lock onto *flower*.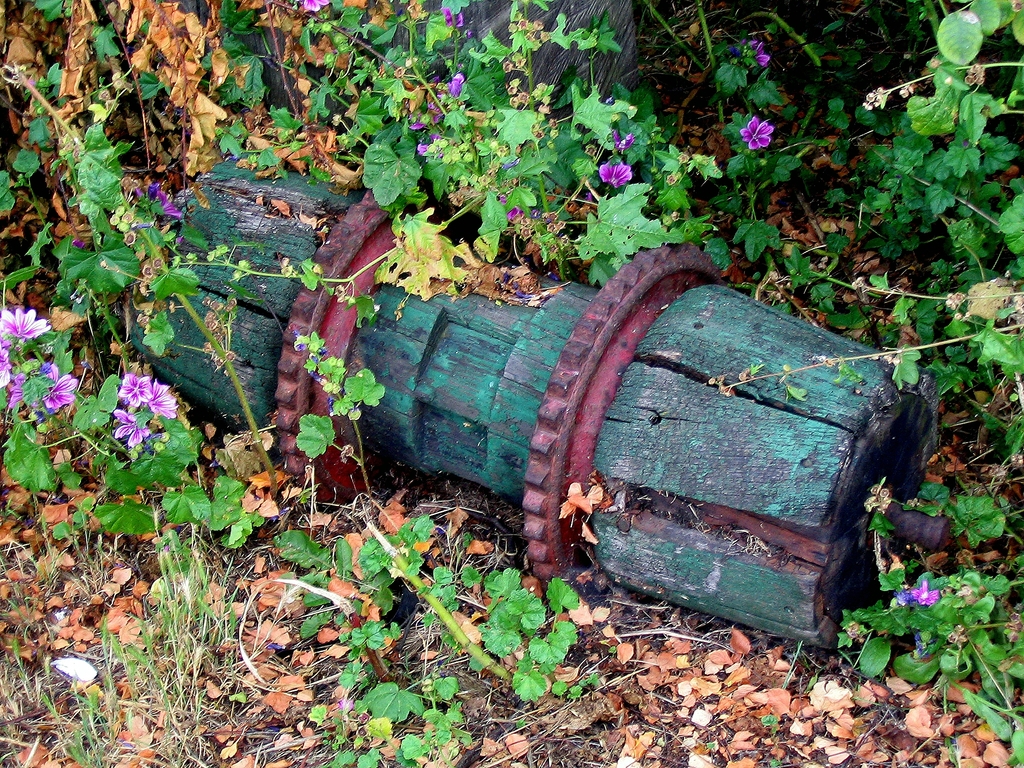
Locked: region(71, 223, 98, 241).
